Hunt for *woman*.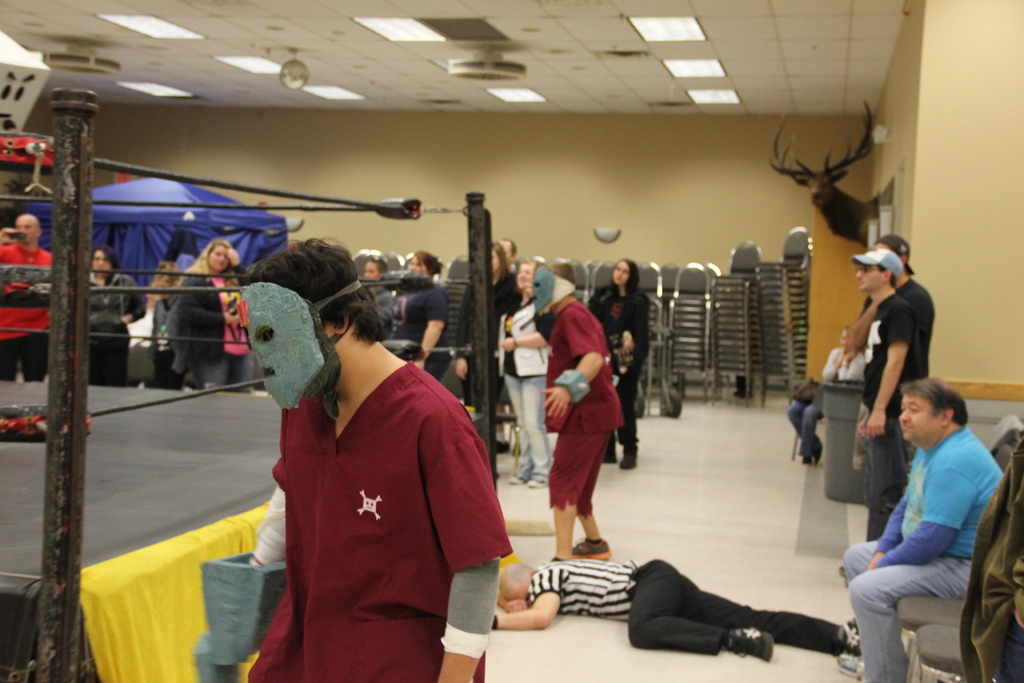
Hunted down at [83, 239, 148, 383].
